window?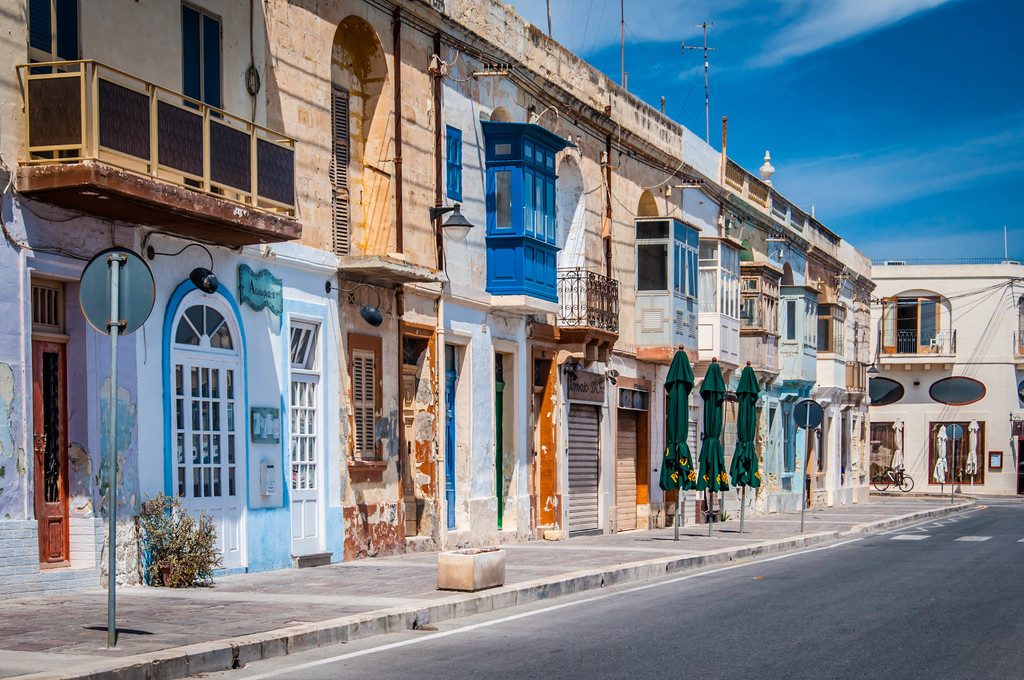
Rect(819, 307, 848, 361)
